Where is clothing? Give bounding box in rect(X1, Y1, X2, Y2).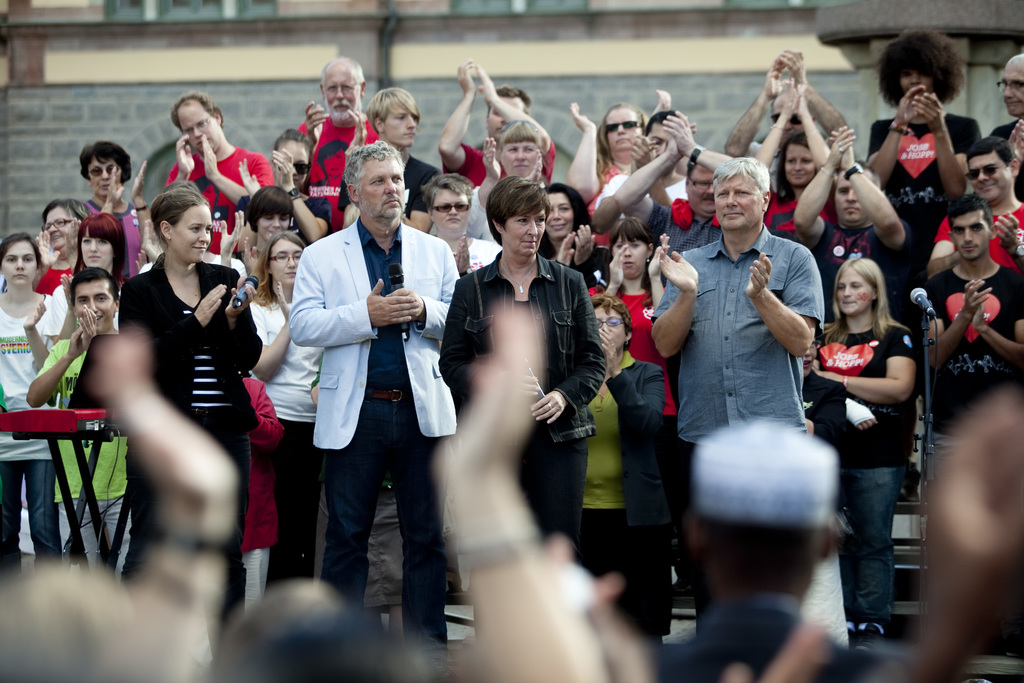
rect(804, 322, 913, 628).
